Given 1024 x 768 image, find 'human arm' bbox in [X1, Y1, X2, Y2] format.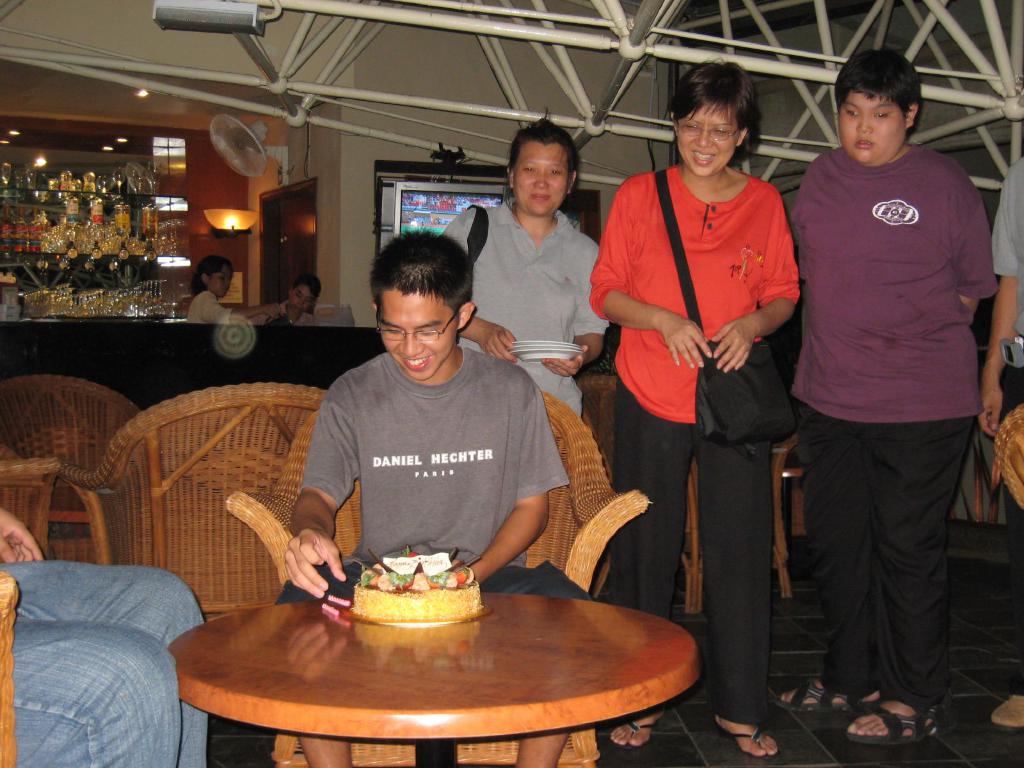
[535, 234, 614, 383].
